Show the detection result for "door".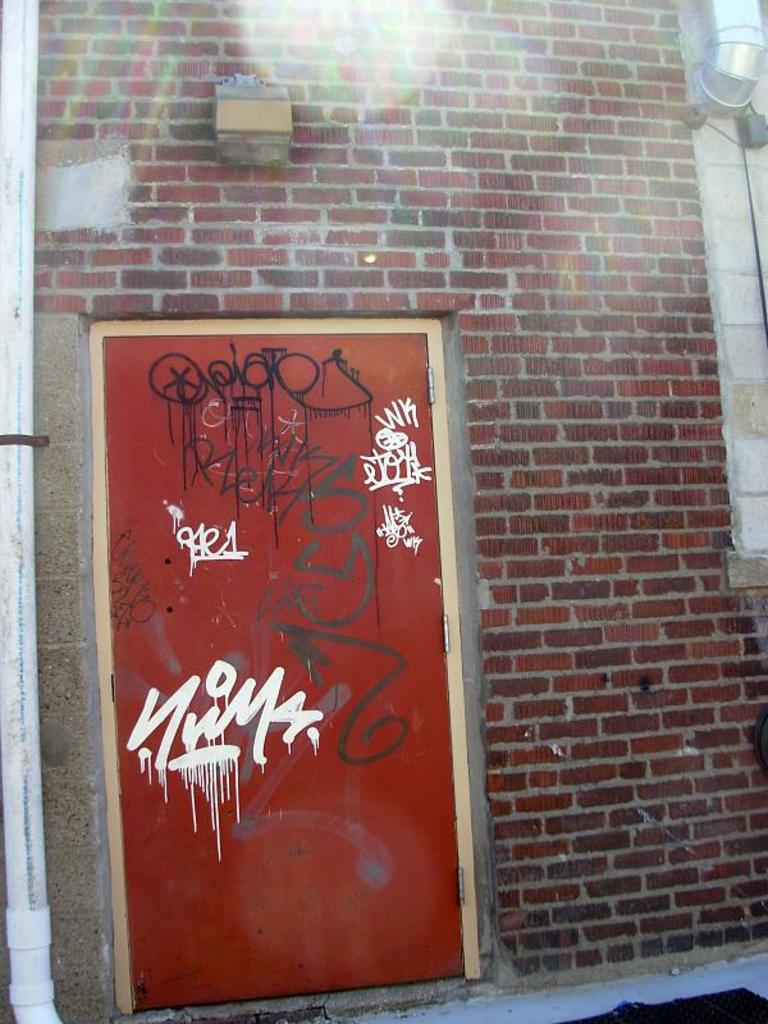
locate(90, 285, 467, 997).
